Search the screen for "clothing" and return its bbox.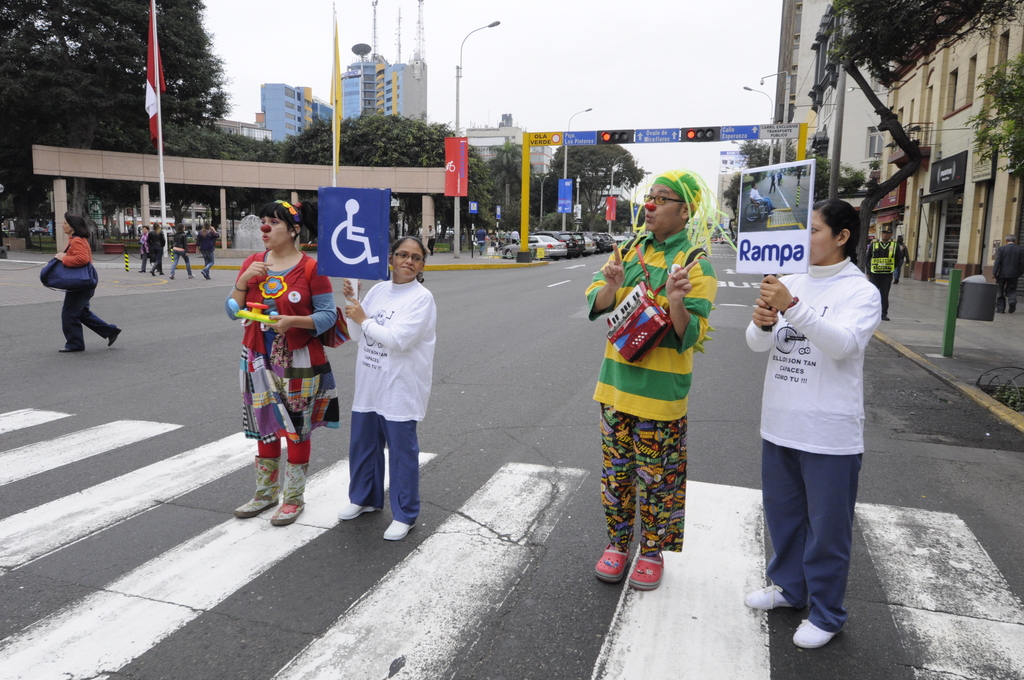
Found: {"x1": 892, "y1": 238, "x2": 912, "y2": 282}.
